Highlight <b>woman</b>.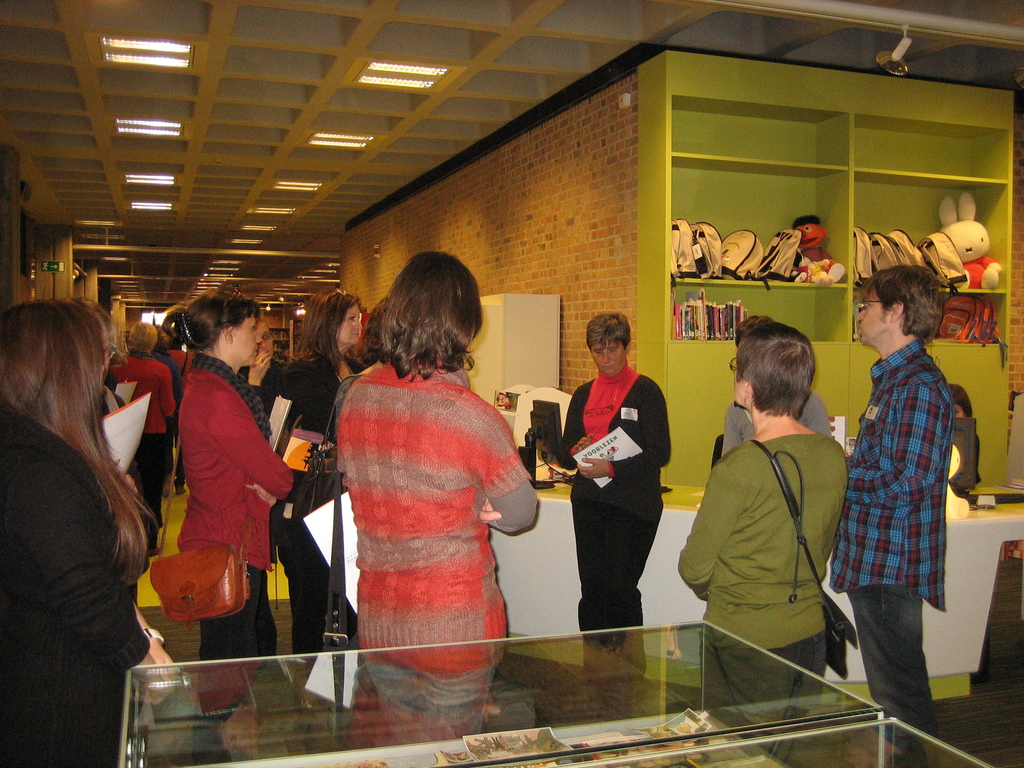
Highlighted region: Rect(0, 300, 175, 767).
